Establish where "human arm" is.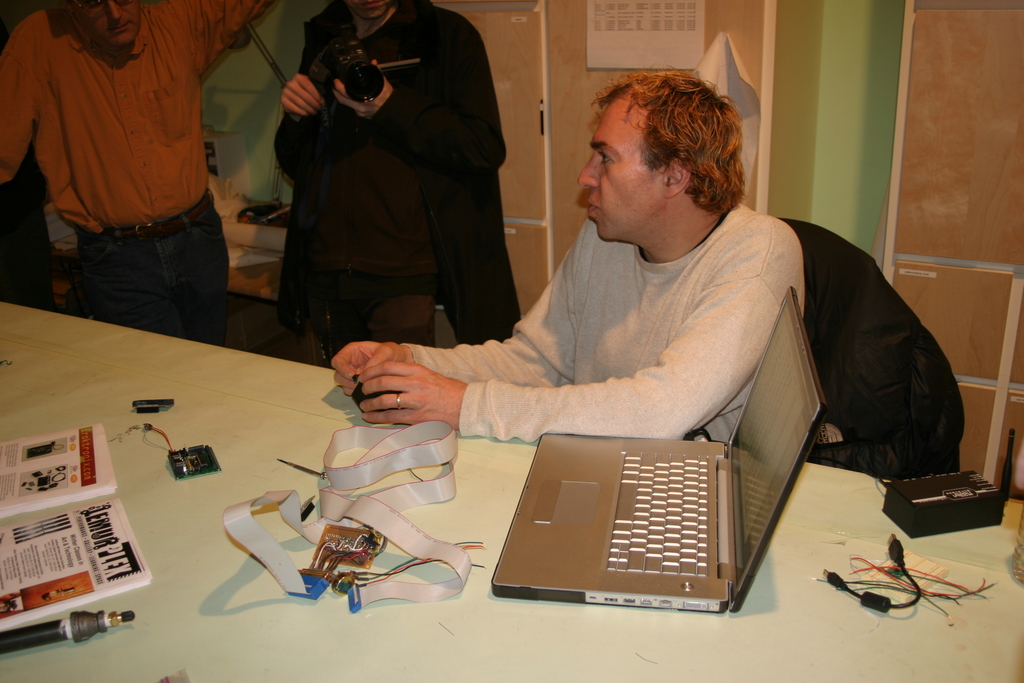
Established at <box>0,7,43,191</box>.
